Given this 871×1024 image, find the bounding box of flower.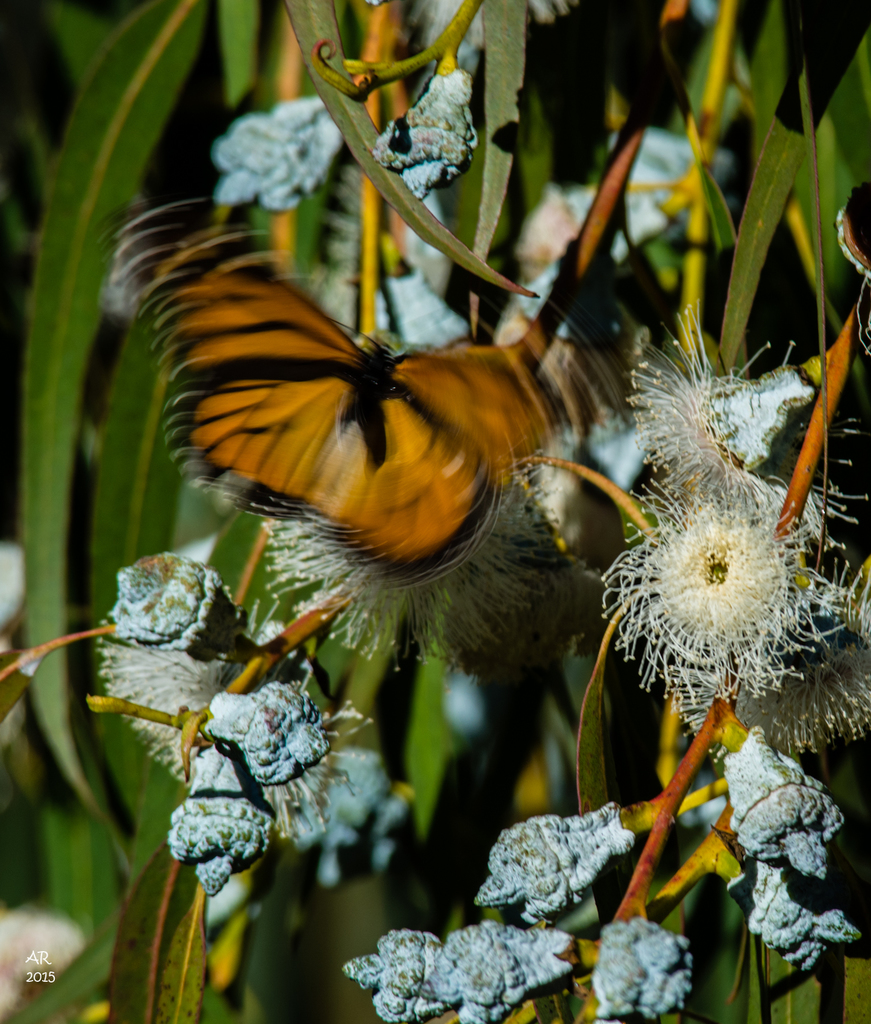
detection(614, 484, 824, 679).
